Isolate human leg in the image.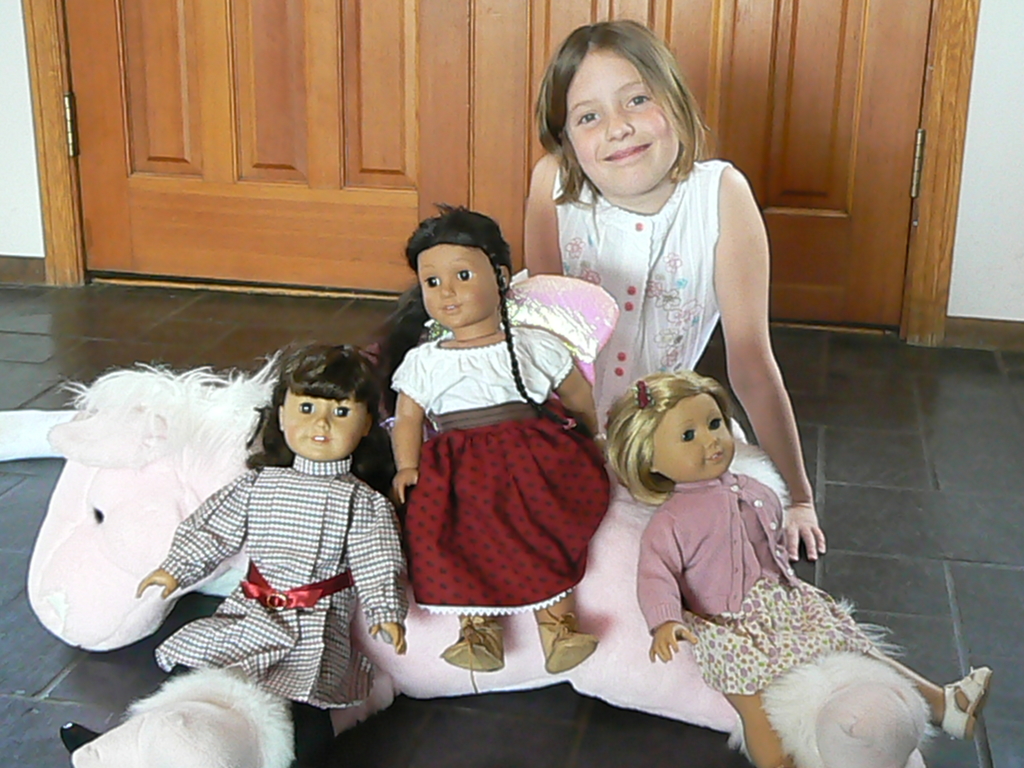
Isolated region: <box>678,614,792,764</box>.
